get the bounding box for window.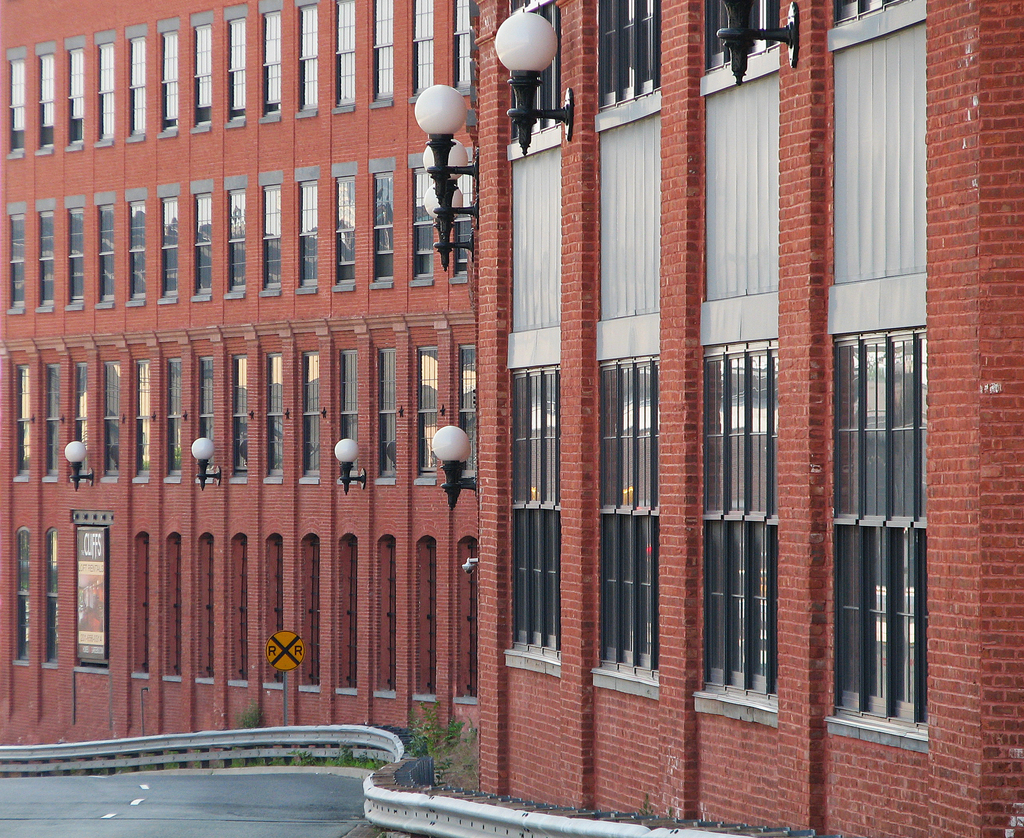
BBox(388, 541, 394, 690).
